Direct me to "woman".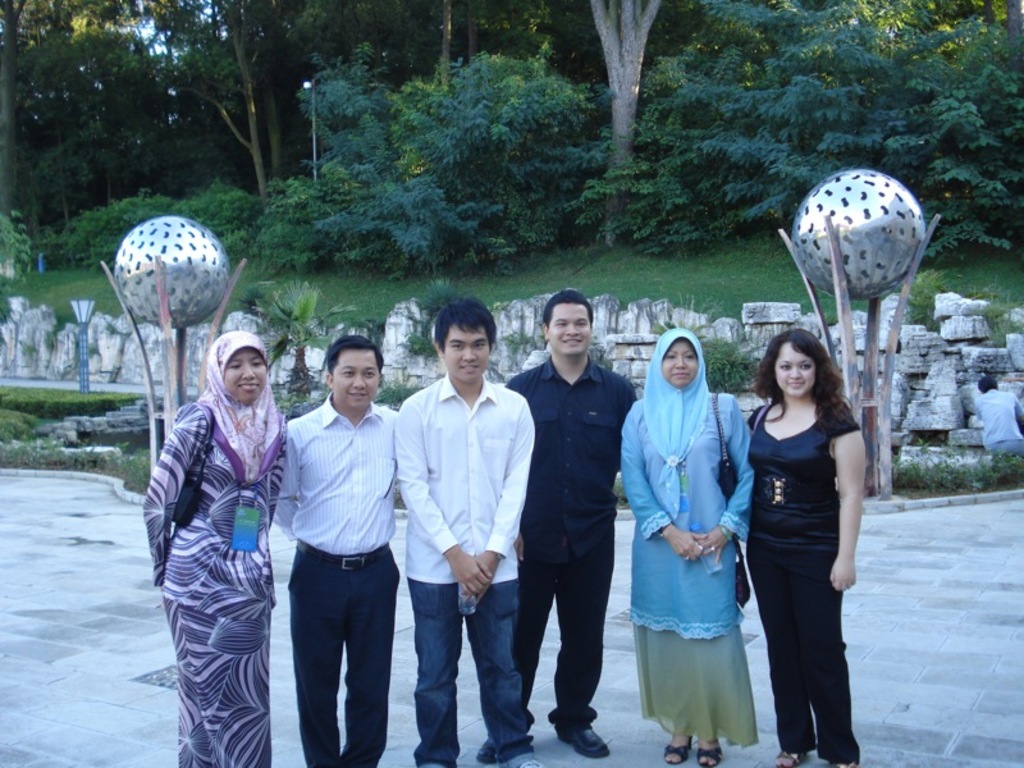
Direction: l=744, t=329, r=873, b=767.
